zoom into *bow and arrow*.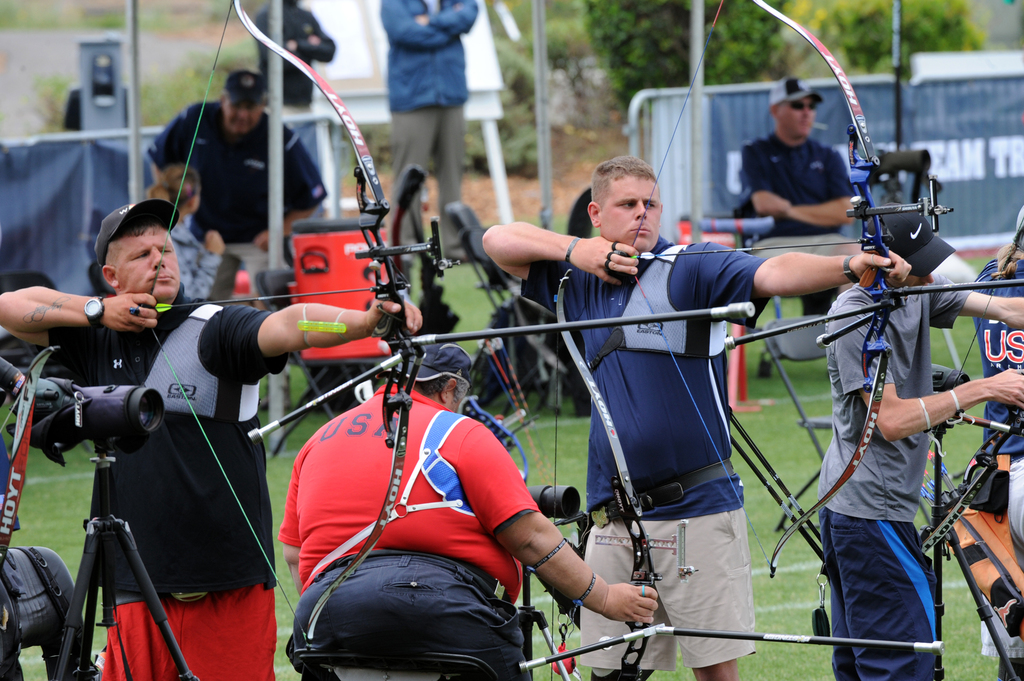
Zoom target: [626, 0, 1023, 575].
